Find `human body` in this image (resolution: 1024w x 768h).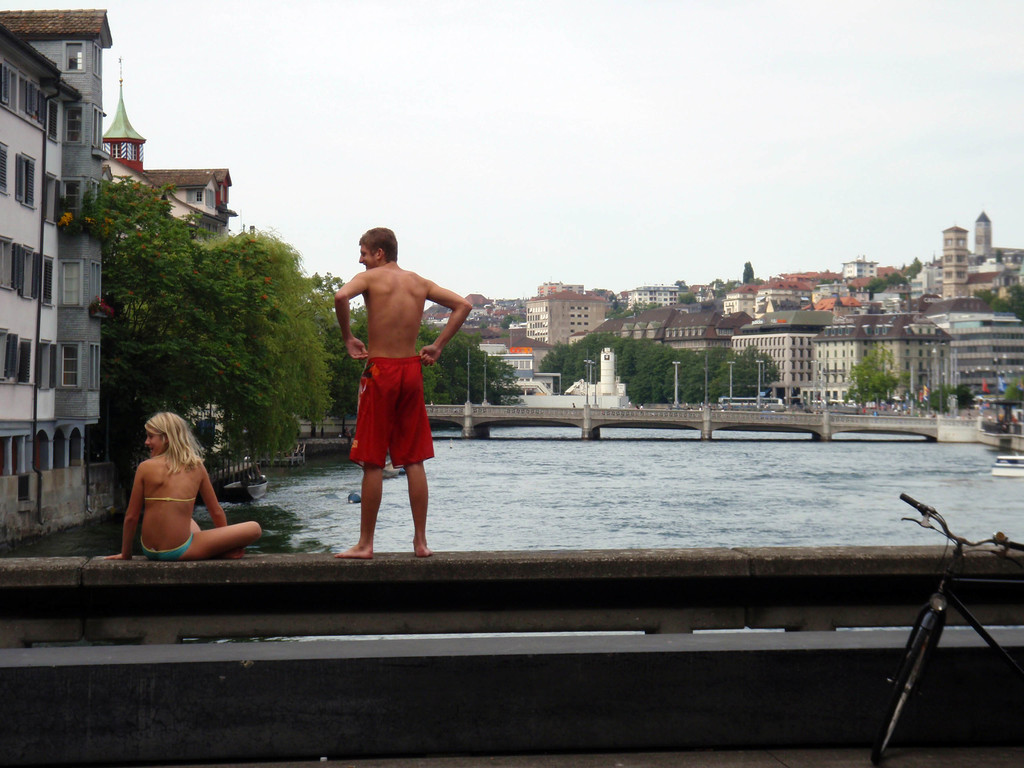
<box>102,406,234,579</box>.
